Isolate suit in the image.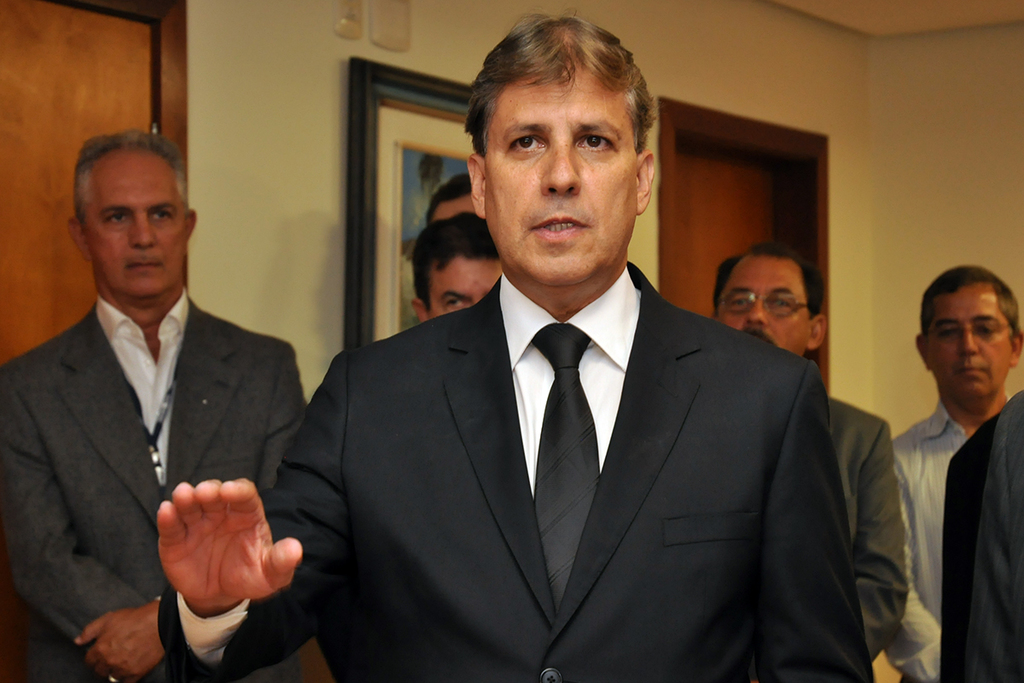
Isolated region: 0/284/308/682.
